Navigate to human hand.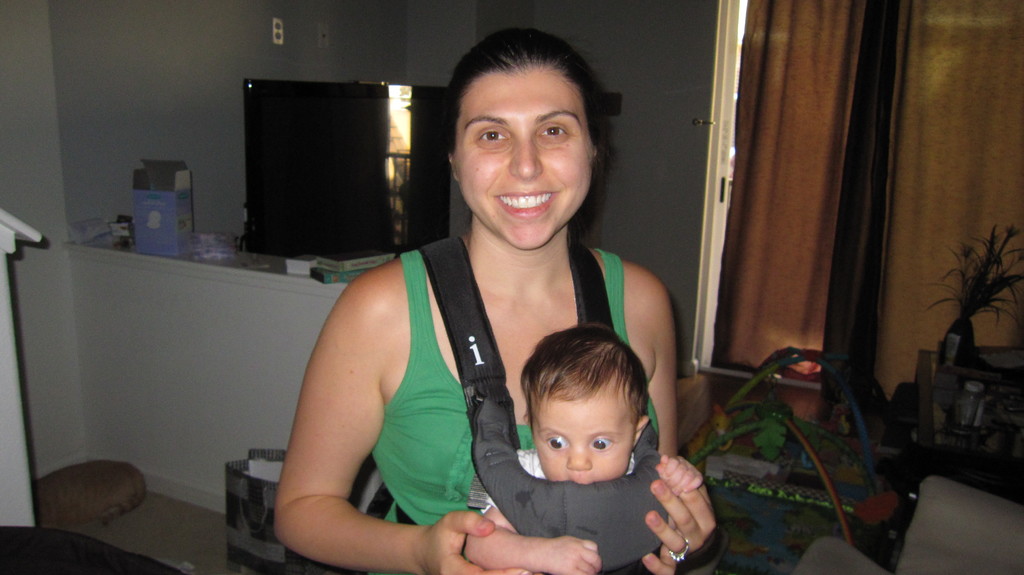
Navigation target: 663,452,706,494.
